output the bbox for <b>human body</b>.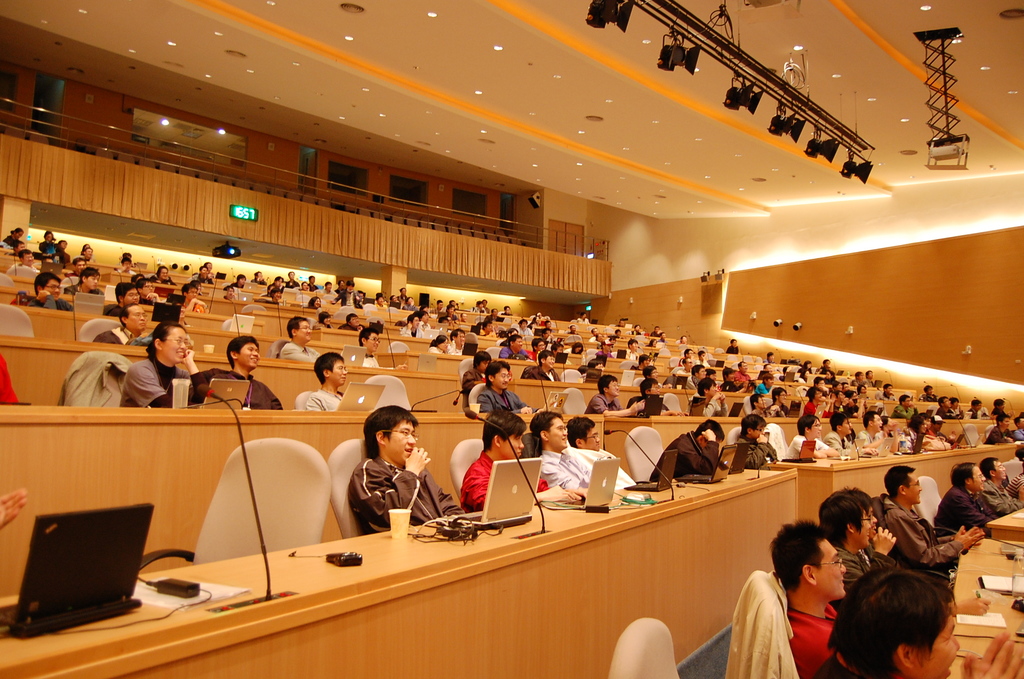
<bbox>518, 348, 561, 376</bbox>.
